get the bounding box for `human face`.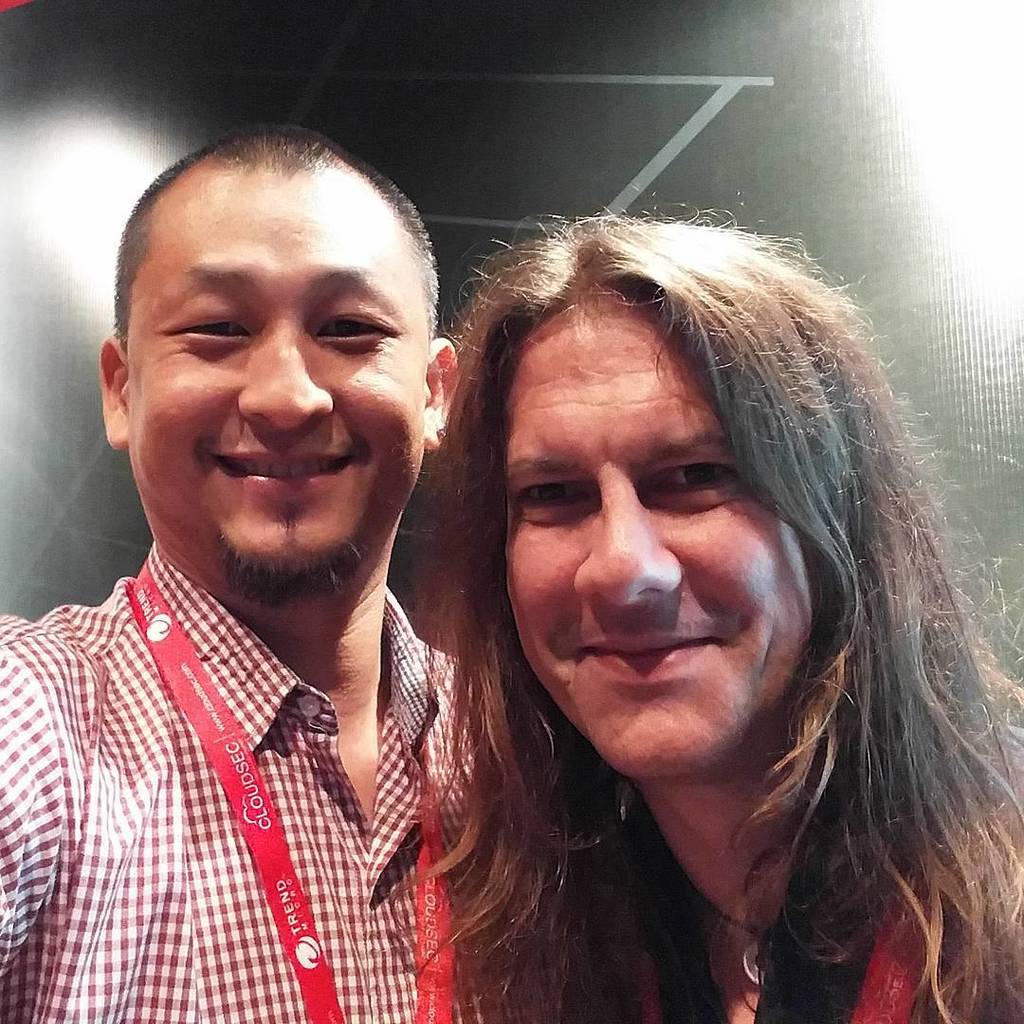
506, 306, 815, 778.
